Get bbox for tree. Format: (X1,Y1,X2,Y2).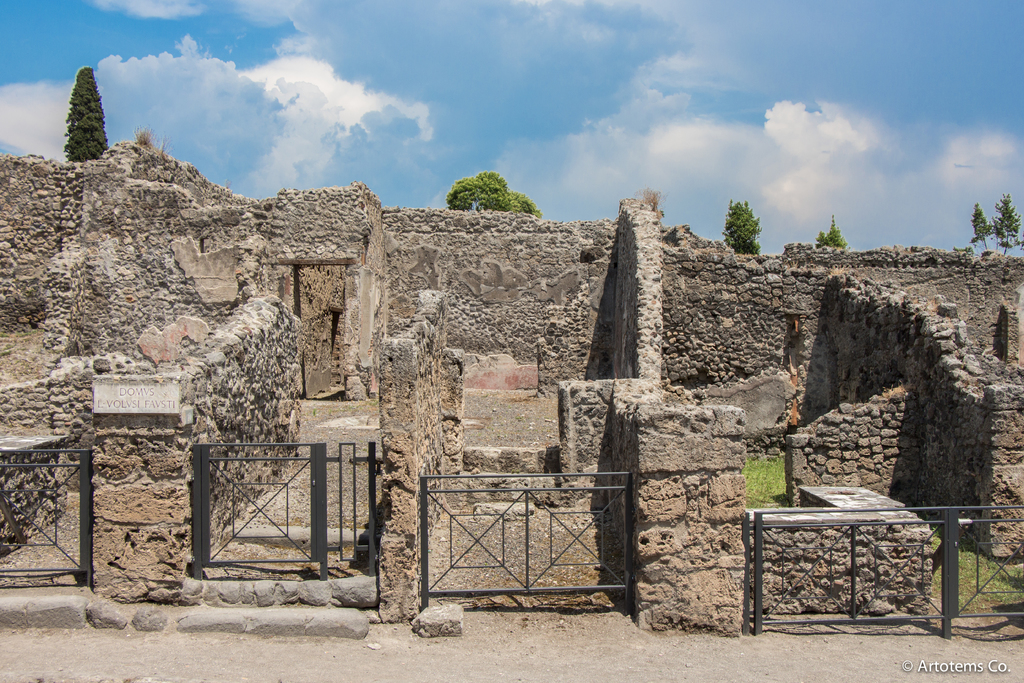
(804,211,850,256).
